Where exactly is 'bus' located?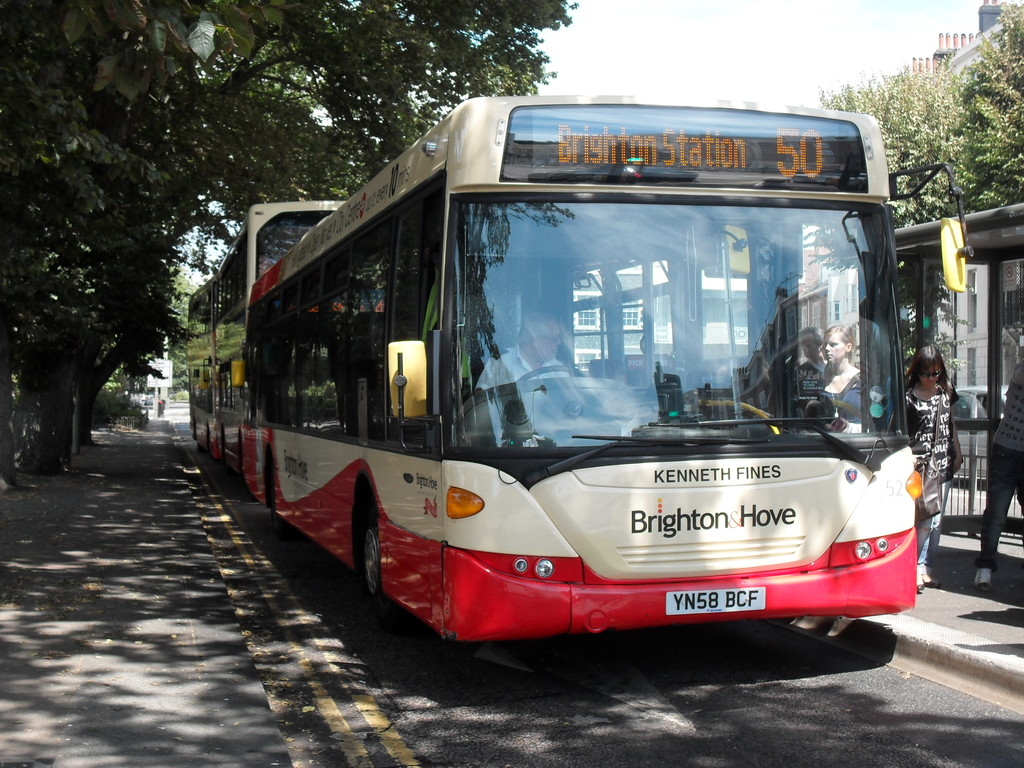
Its bounding box is detection(238, 98, 970, 643).
